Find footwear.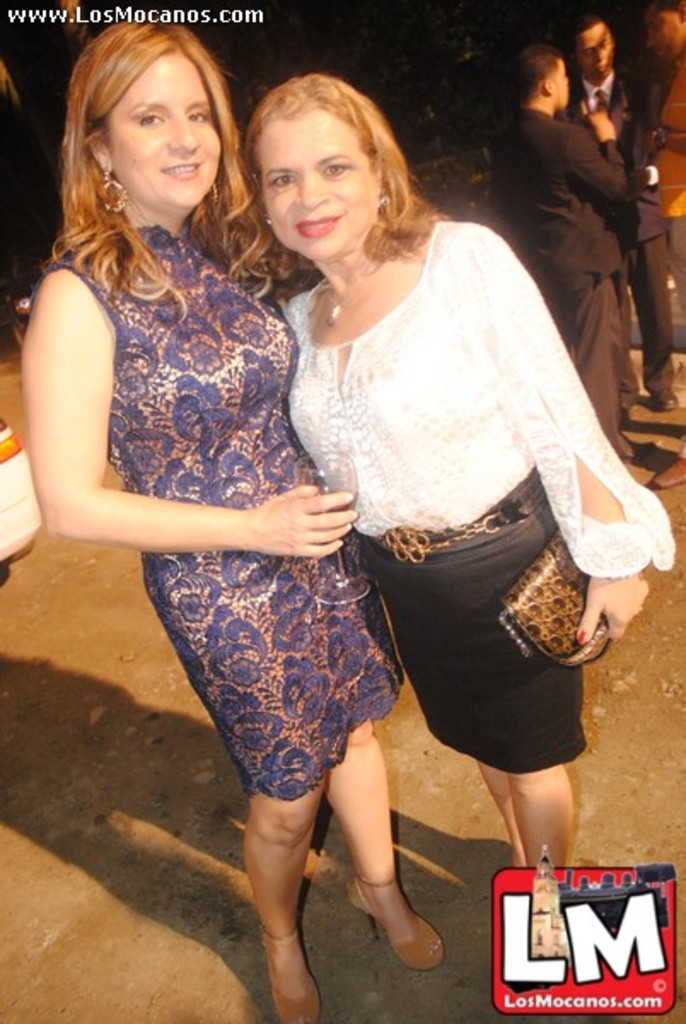
374,876,442,981.
